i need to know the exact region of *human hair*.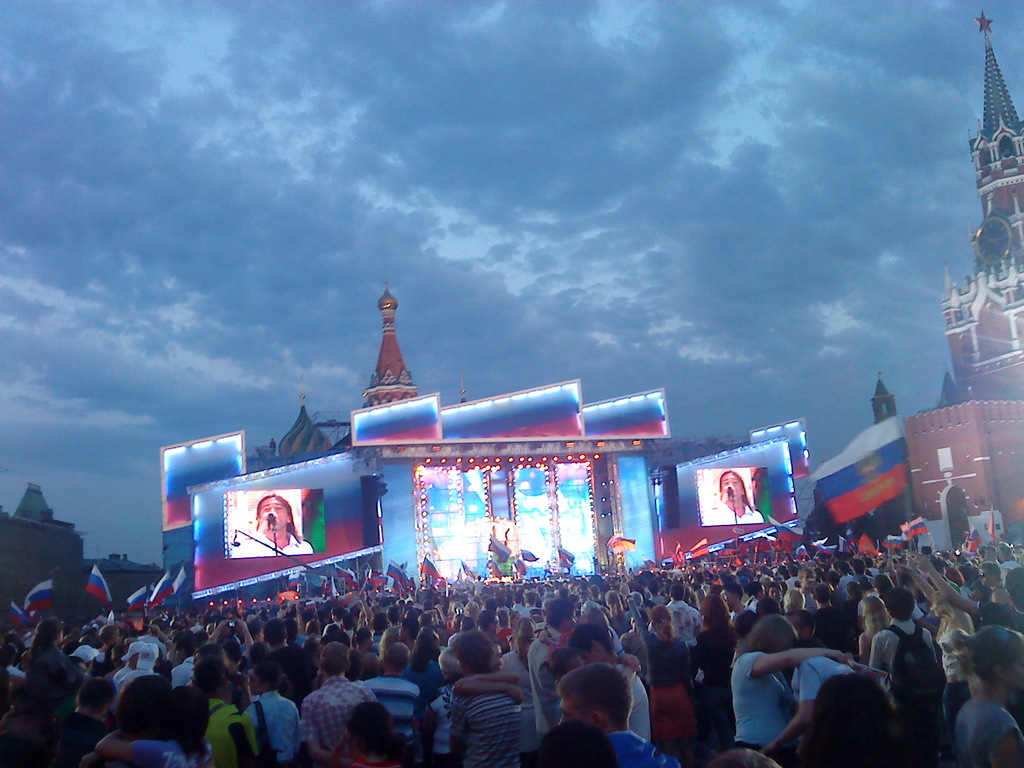
Region: bbox=(115, 671, 178, 748).
